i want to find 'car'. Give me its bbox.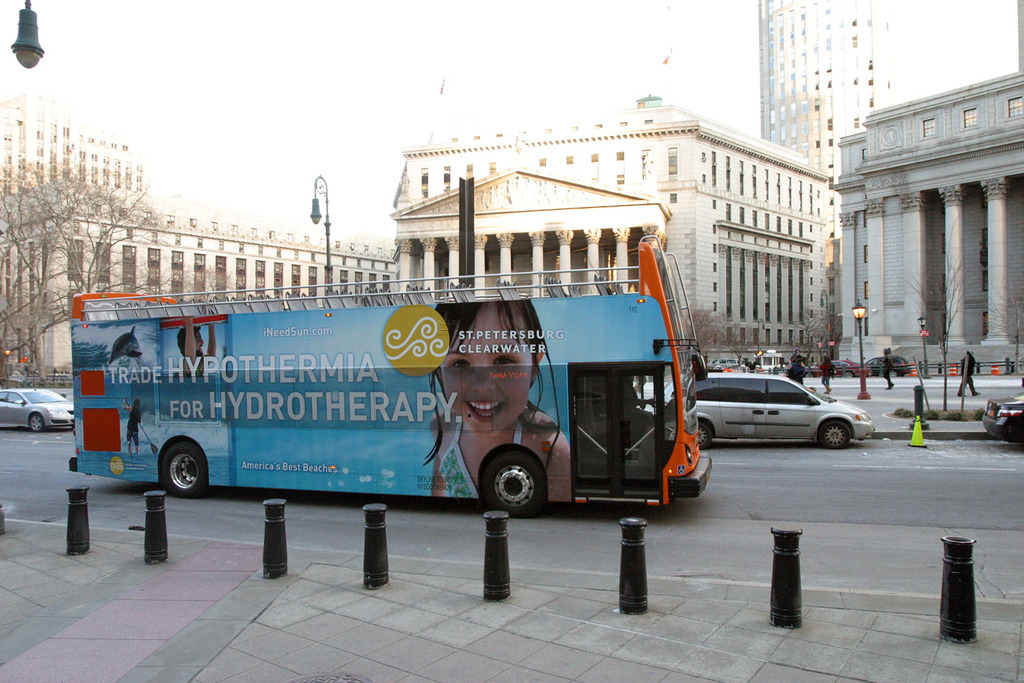
left=679, top=369, right=874, bottom=450.
